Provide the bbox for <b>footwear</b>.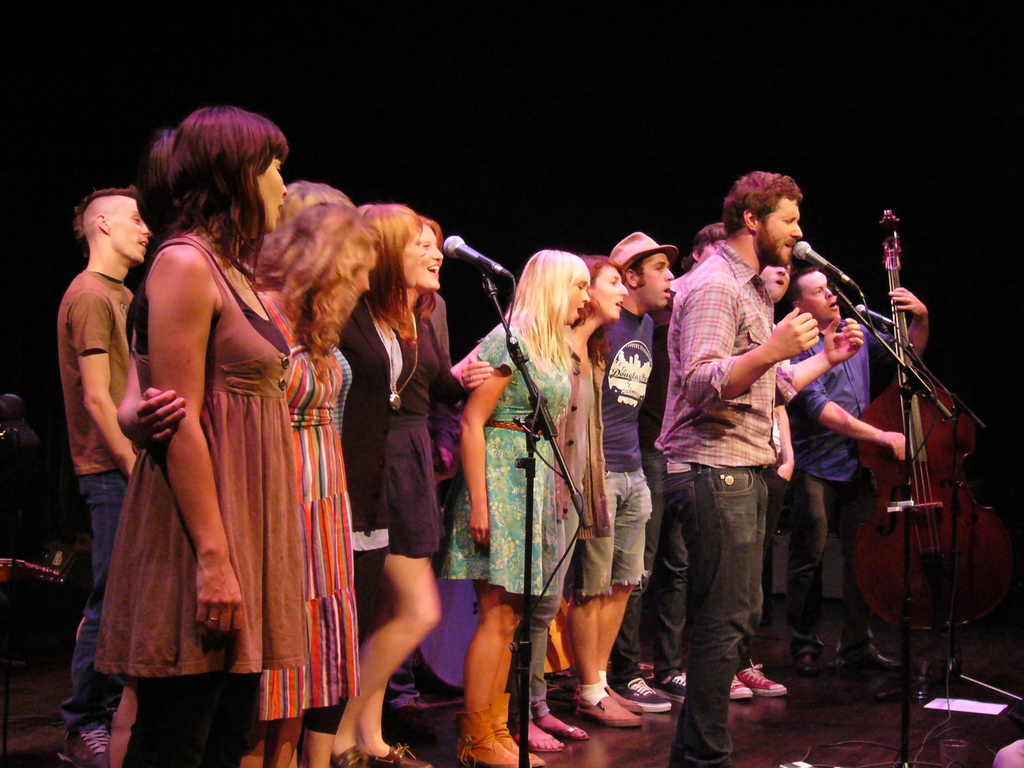
Rect(652, 673, 685, 700).
